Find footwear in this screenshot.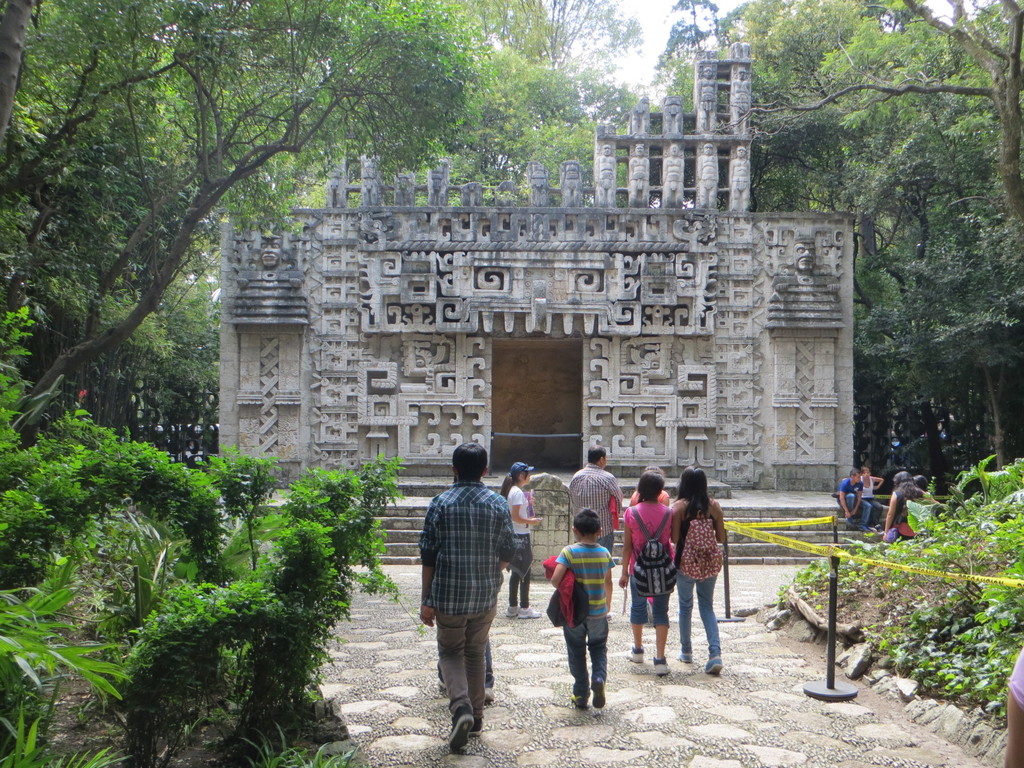
The bounding box for footwear is {"x1": 629, "y1": 651, "x2": 644, "y2": 664}.
